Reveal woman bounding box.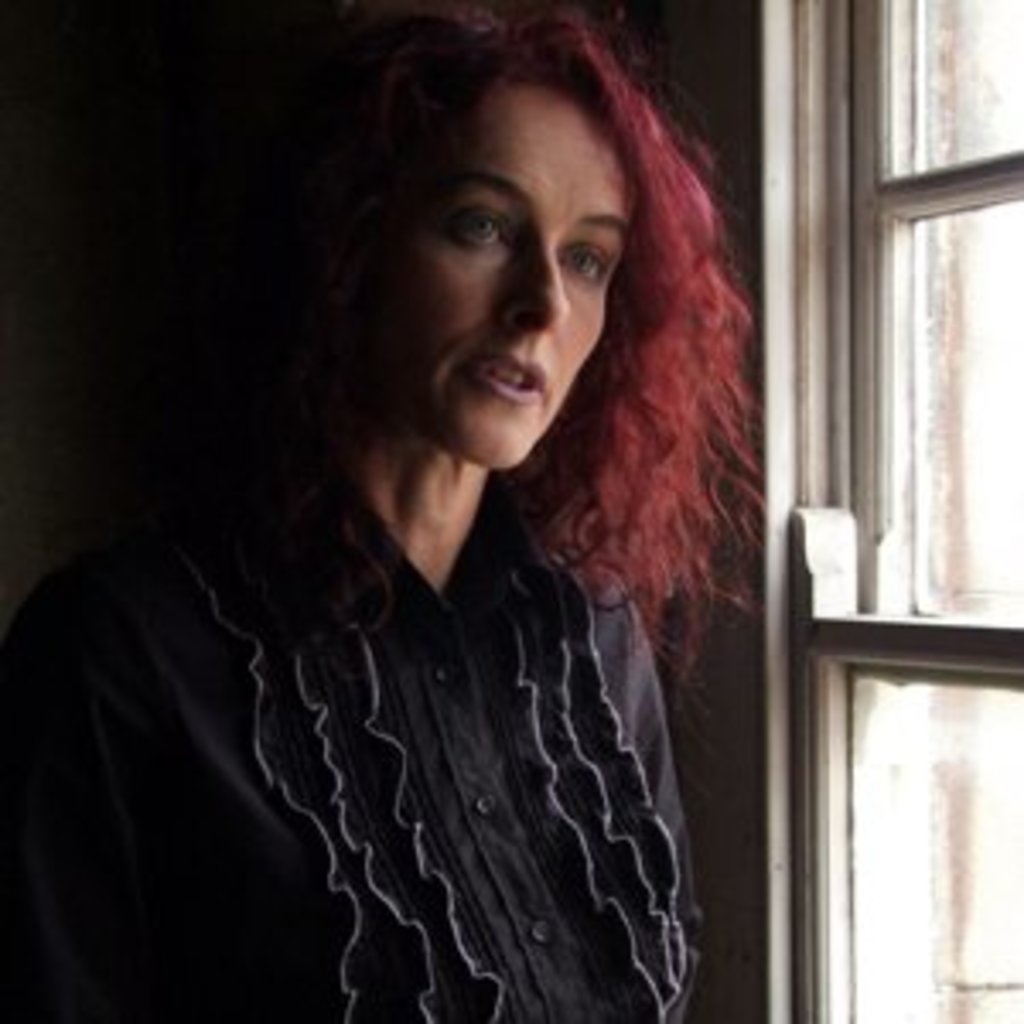
Revealed: [7, 24, 911, 1023].
